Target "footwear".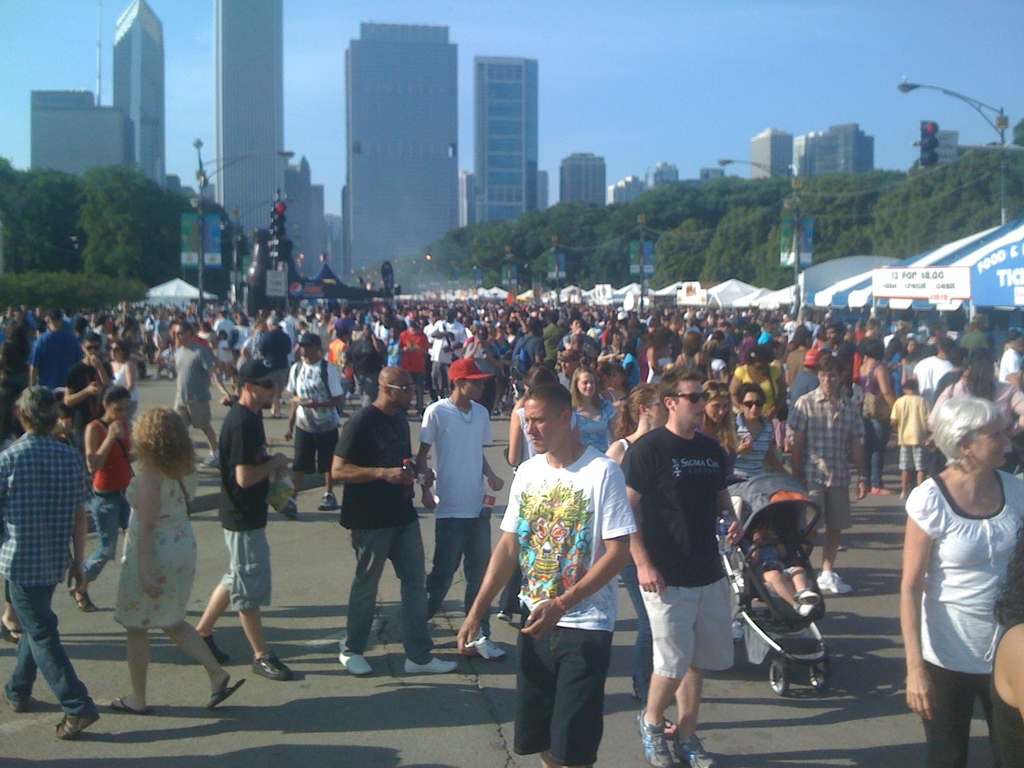
Target region: crop(466, 635, 506, 657).
